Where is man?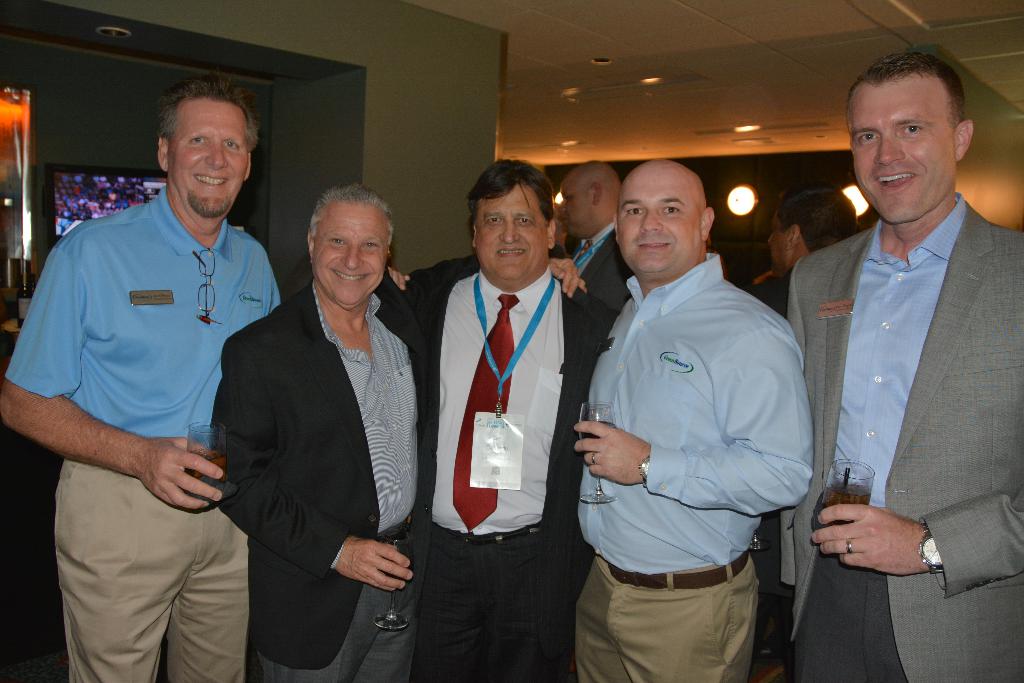
{"x1": 778, "y1": 36, "x2": 1020, "y2": 682}.
